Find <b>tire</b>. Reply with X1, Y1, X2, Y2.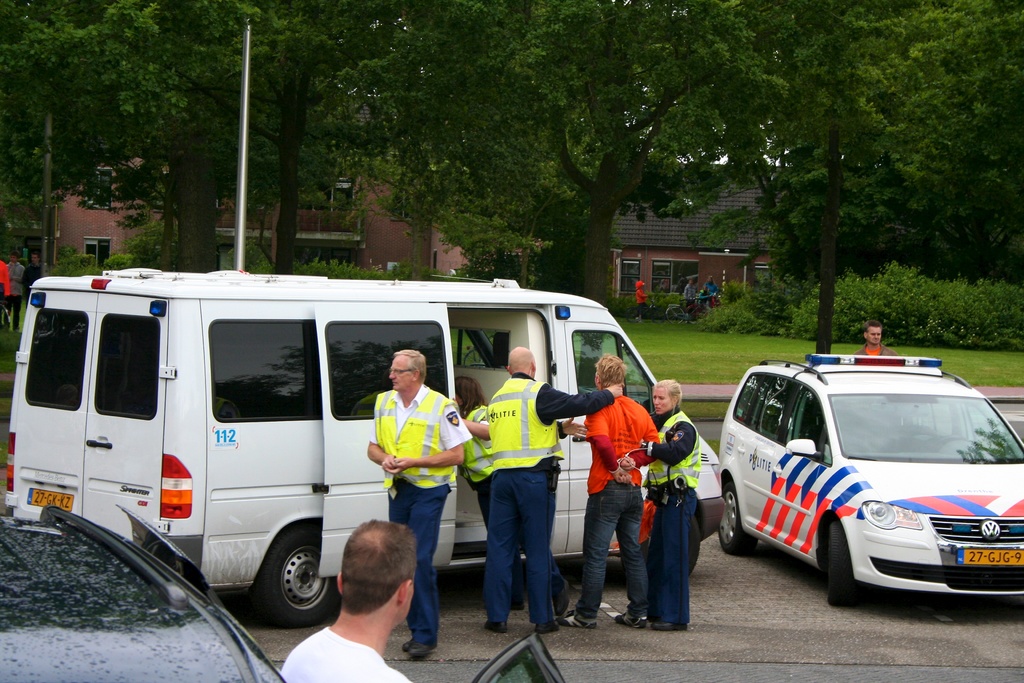
827, 525, 853, 604.
